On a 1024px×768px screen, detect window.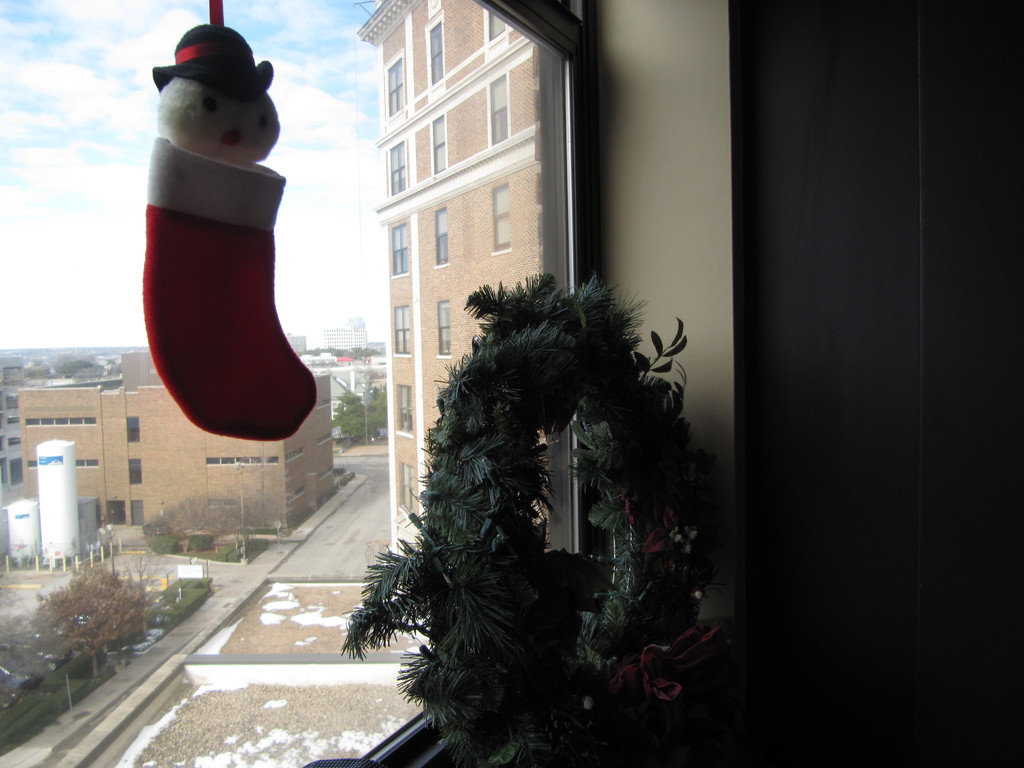
bbox(401, 461, 413, 511).
